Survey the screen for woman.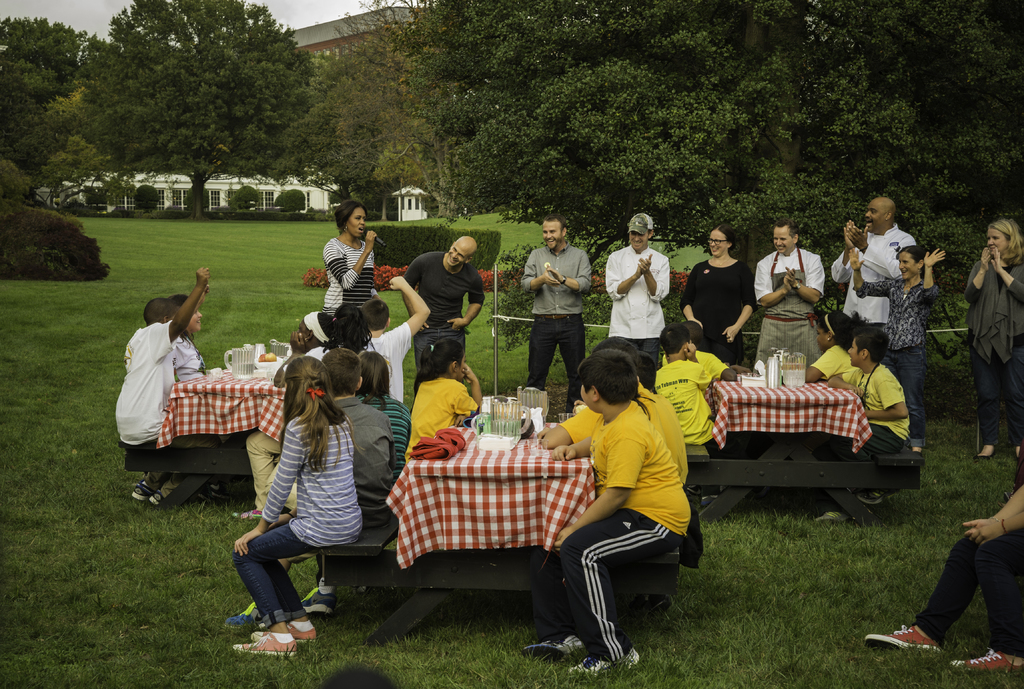
Survey found: l=961, t=217, r=1023, b=459.
